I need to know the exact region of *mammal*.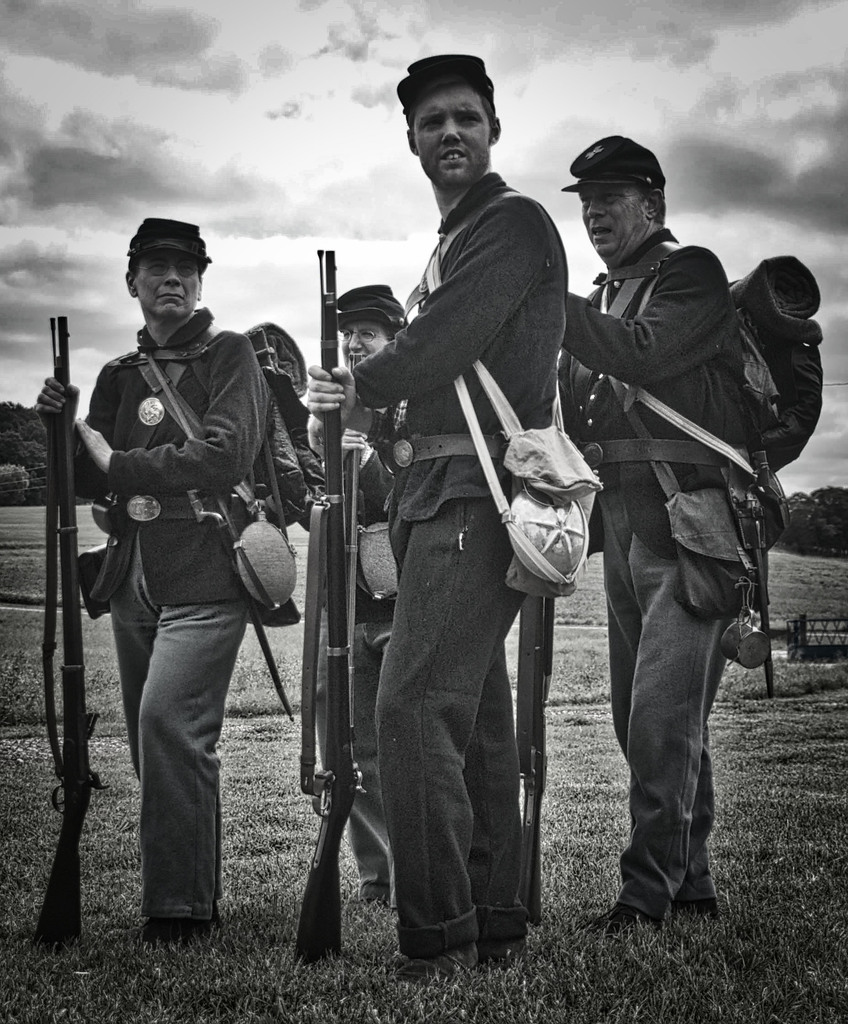
Region: 301,48,568,973.
